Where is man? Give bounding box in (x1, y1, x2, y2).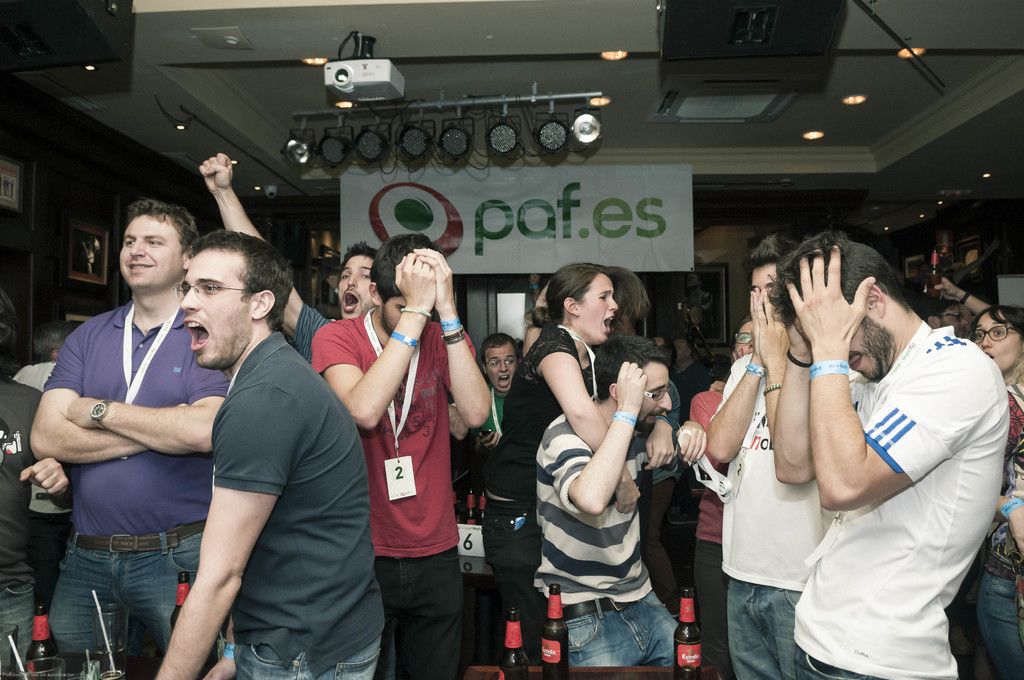
(158, 231, 400, 677).
